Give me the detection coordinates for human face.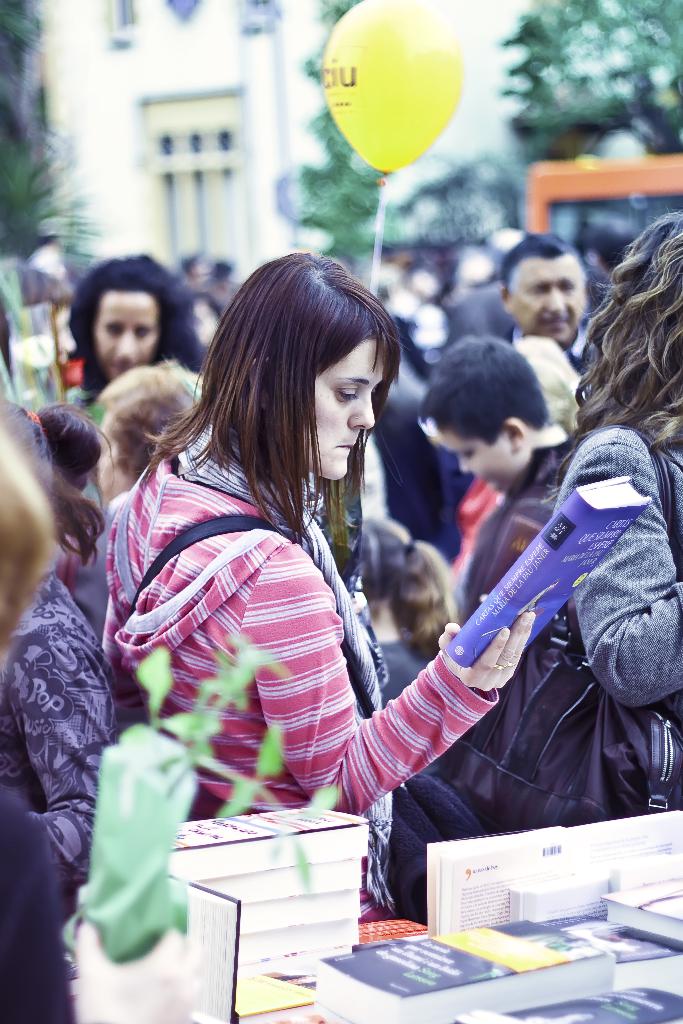
x1=305, y1=342, x2=392, y2=491.
